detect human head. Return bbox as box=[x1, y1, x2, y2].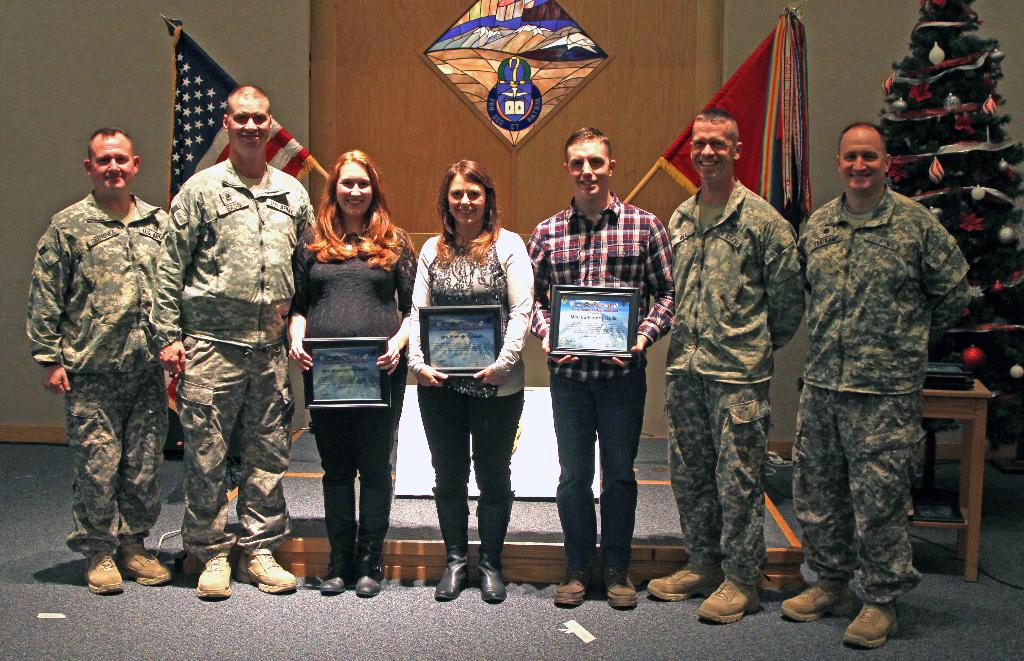
box=[836, 126, 893, 196].
